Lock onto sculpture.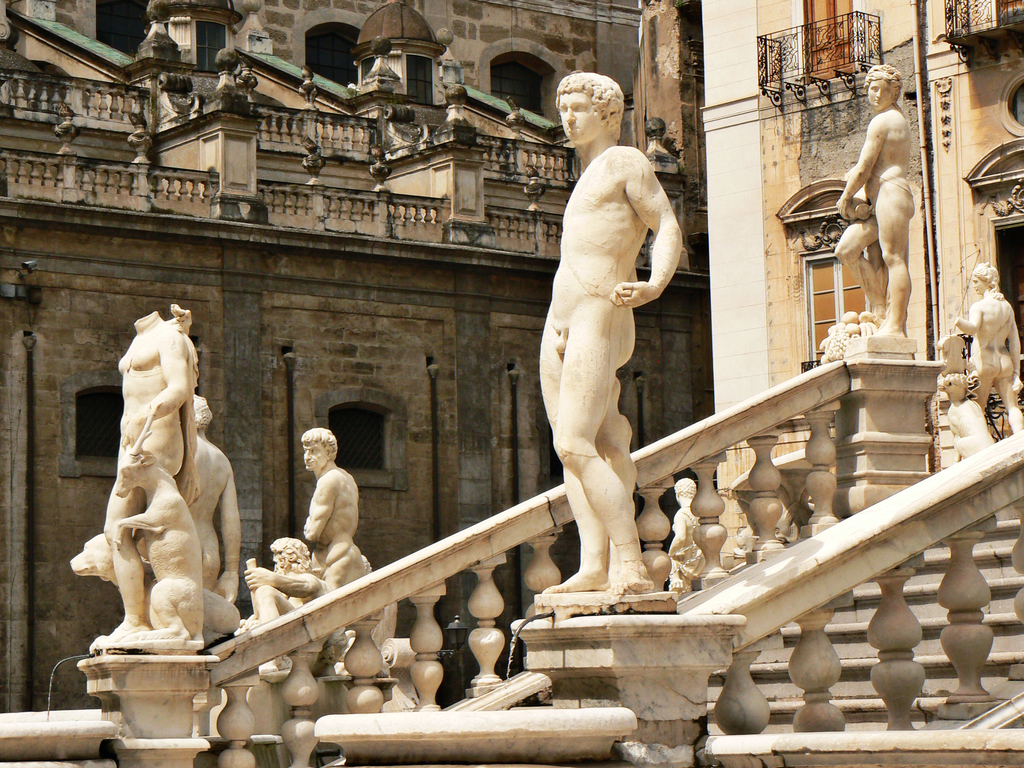
Locked: bbox=[957, 261, 1023, 432].
